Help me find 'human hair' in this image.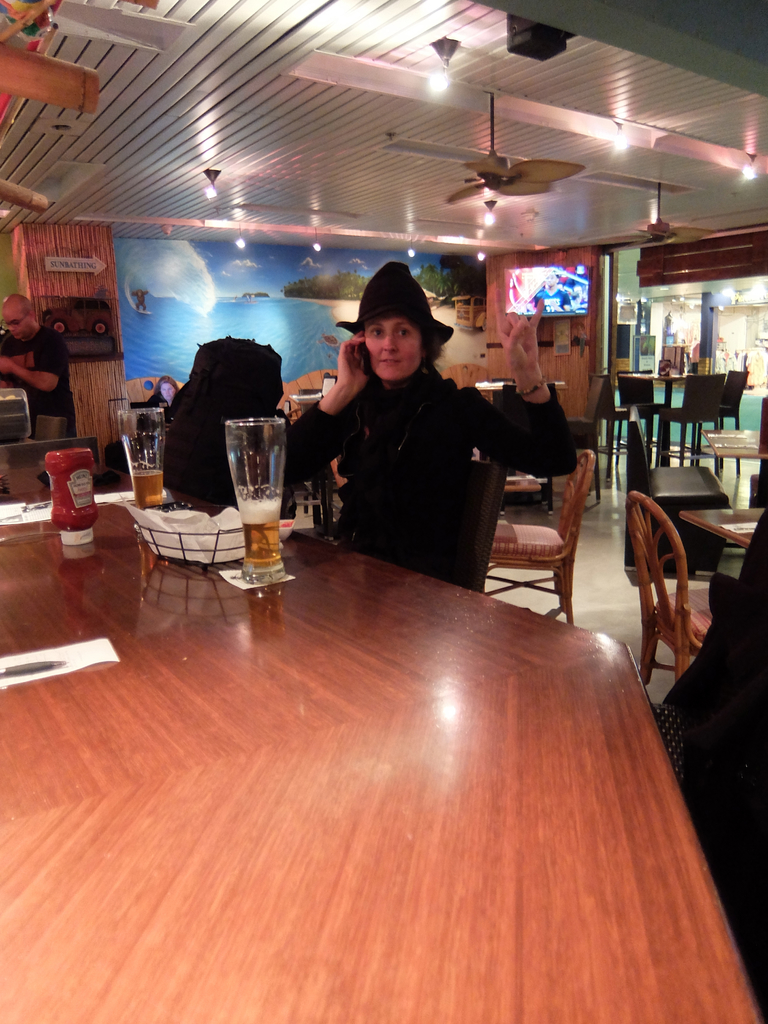
Found it: (157, 328, 282, 520).
